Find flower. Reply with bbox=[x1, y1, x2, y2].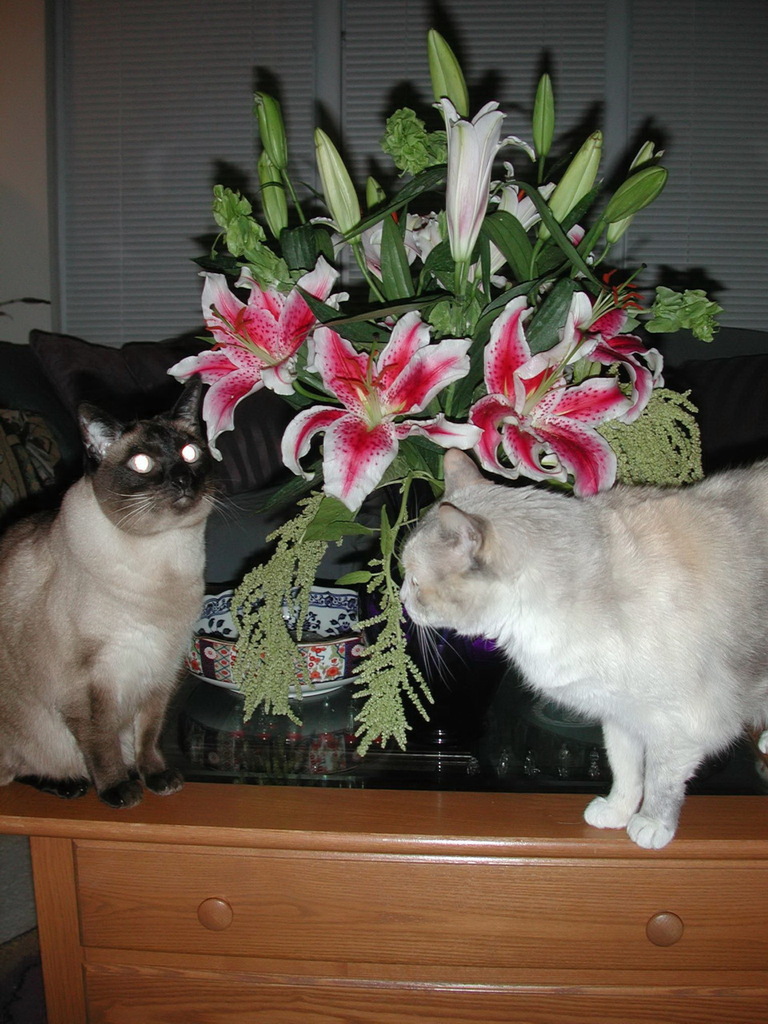
bbox=[581, 298, 672, 423].
